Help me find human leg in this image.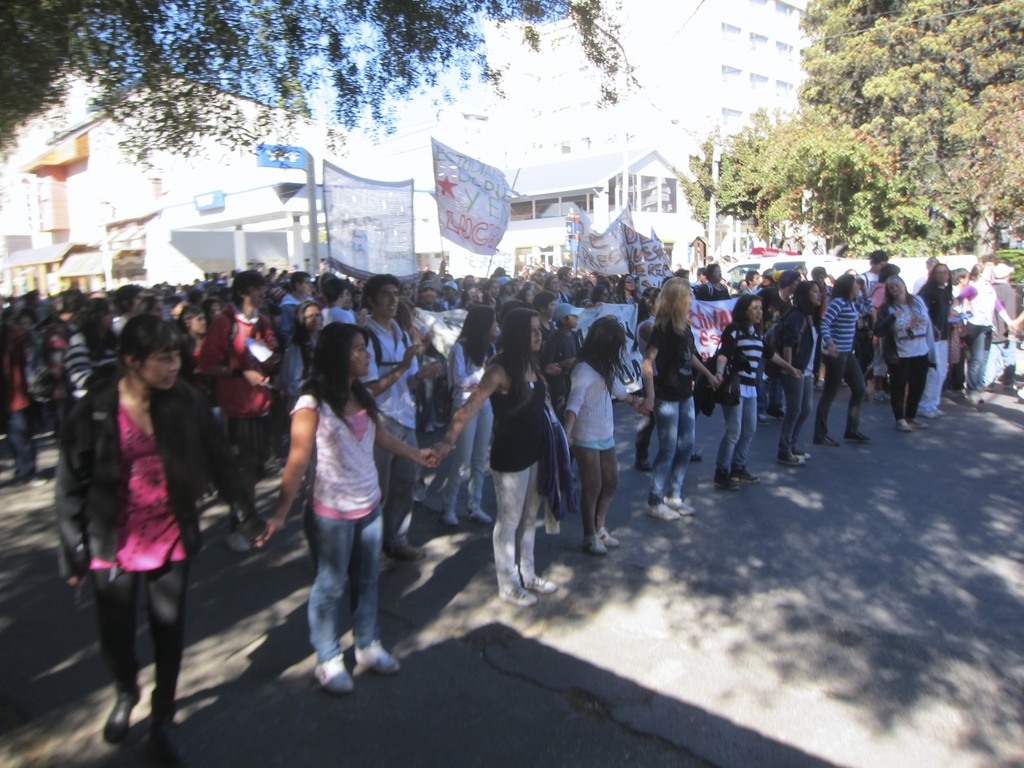
Found it: bbox=(653, 406, 675, 516).
